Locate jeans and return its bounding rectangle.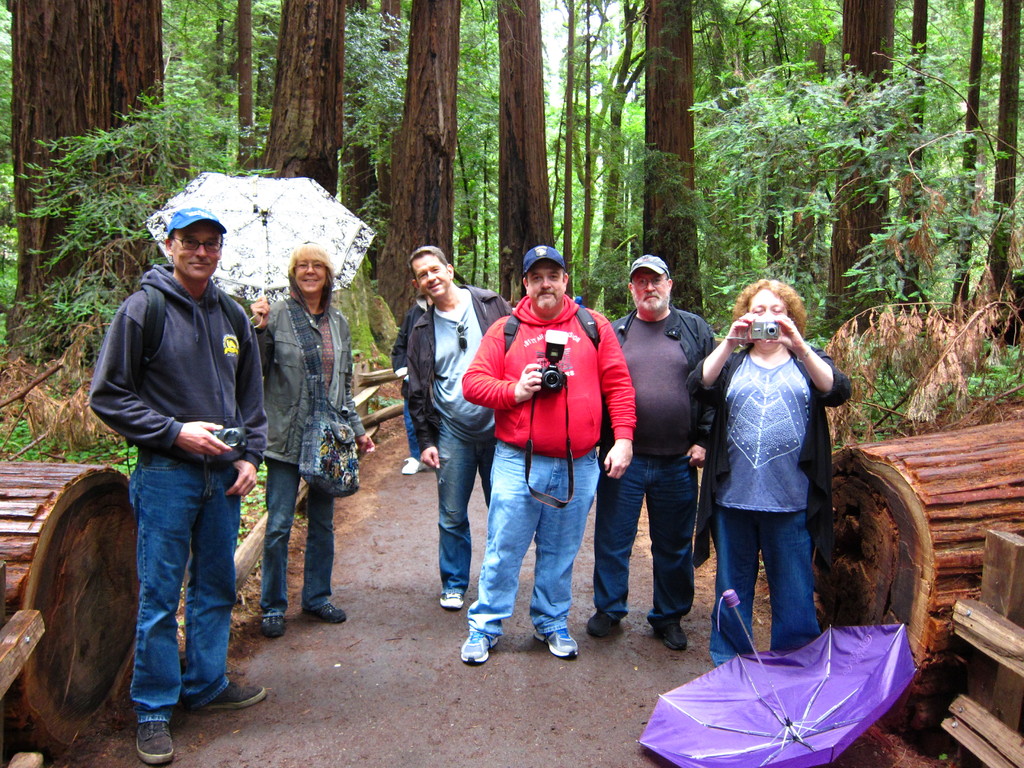
(260,461,340,614).
